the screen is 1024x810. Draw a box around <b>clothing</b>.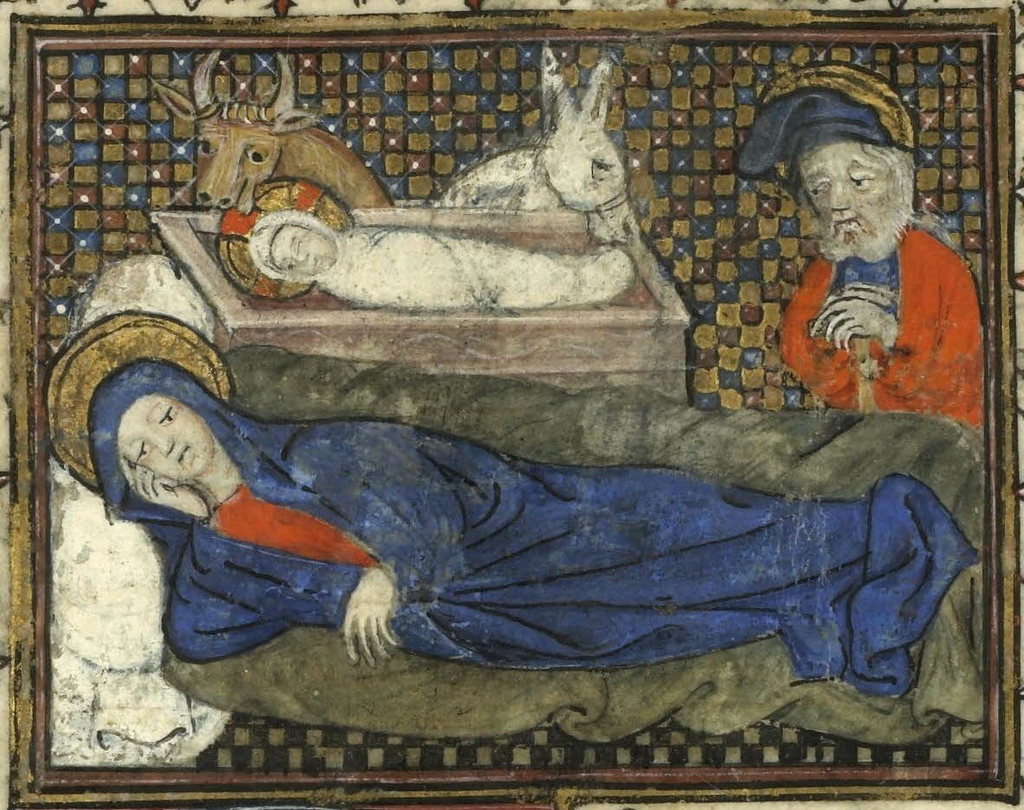
{"x1": 769, "y1": 191, "x2": 979, "y2": 457}.
